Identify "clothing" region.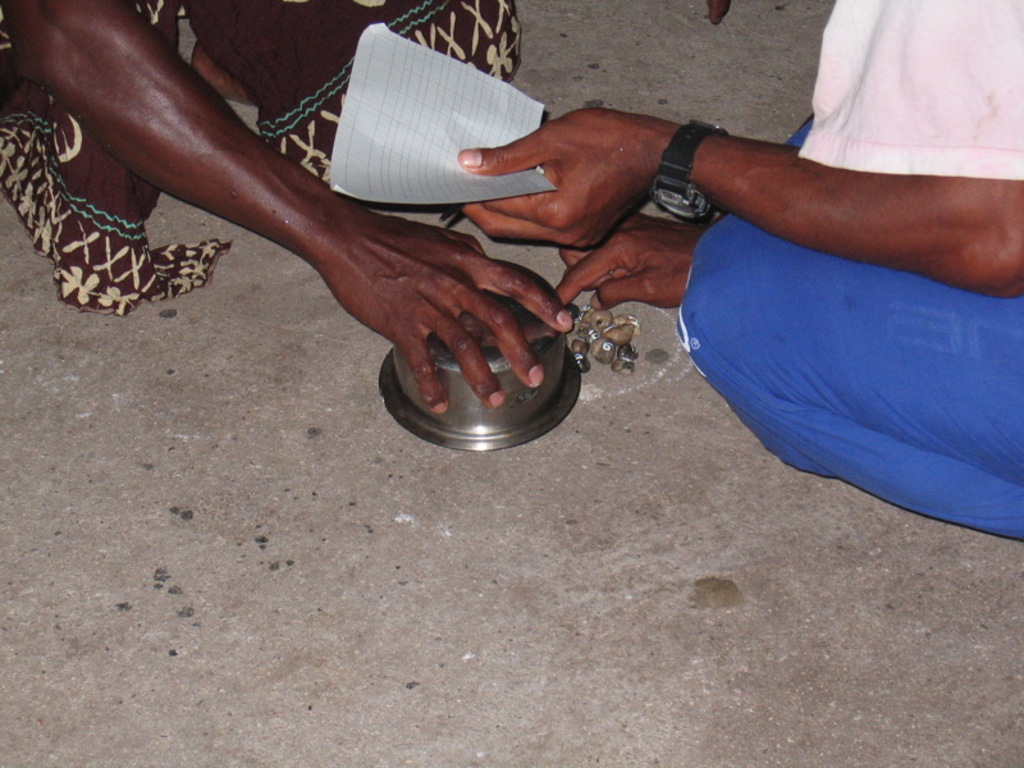
Region: (left=0, top=0, right=524, bottom=317).
